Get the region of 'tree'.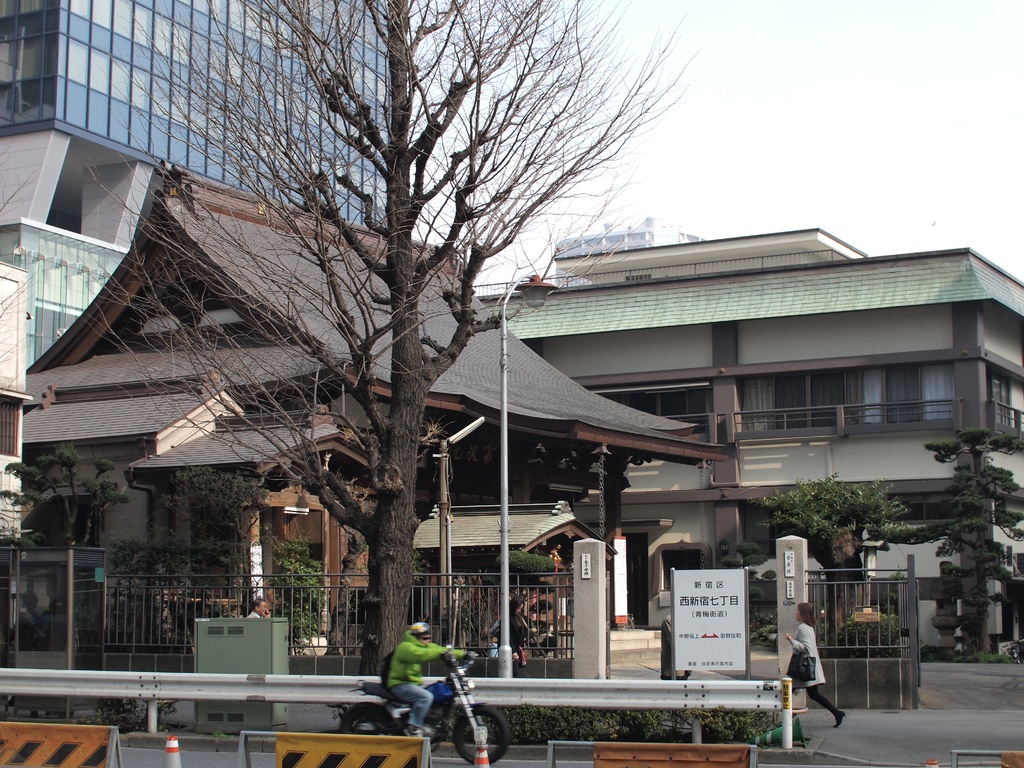
detection(0, 442, 133, 547).
